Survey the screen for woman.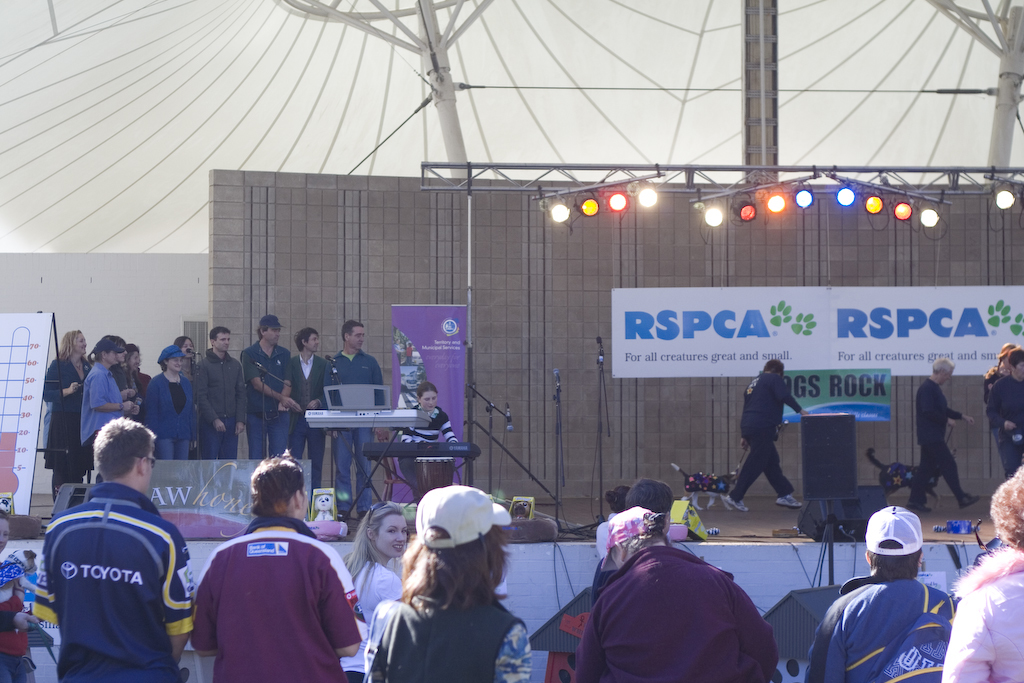
Survey found: l=77, t=339, r=134, b=467.
